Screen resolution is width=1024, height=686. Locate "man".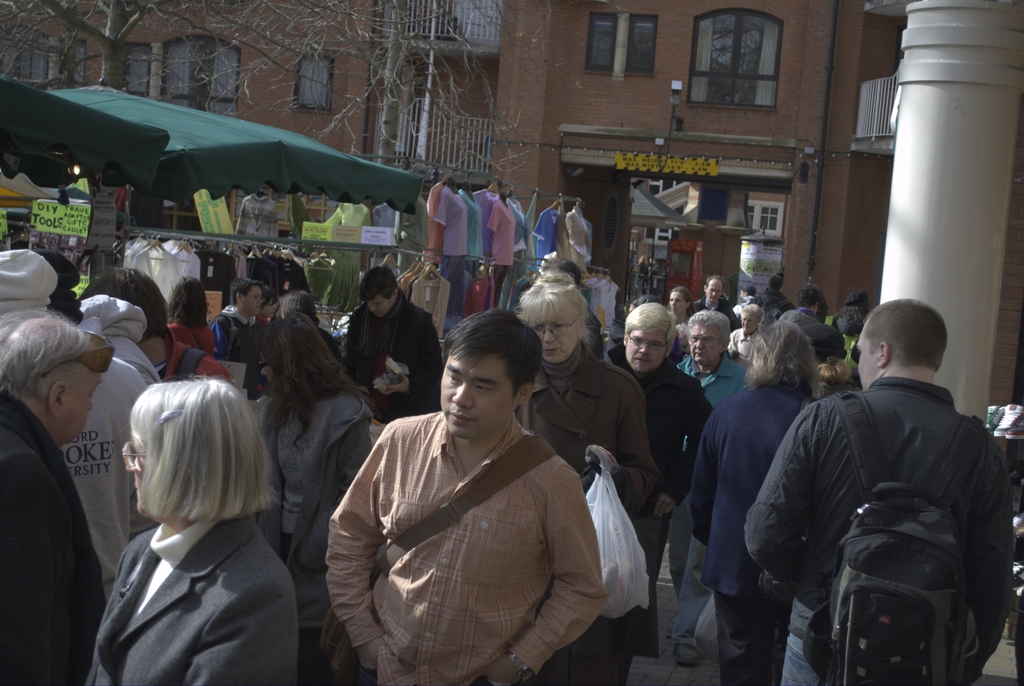
747 297 1013 685.
